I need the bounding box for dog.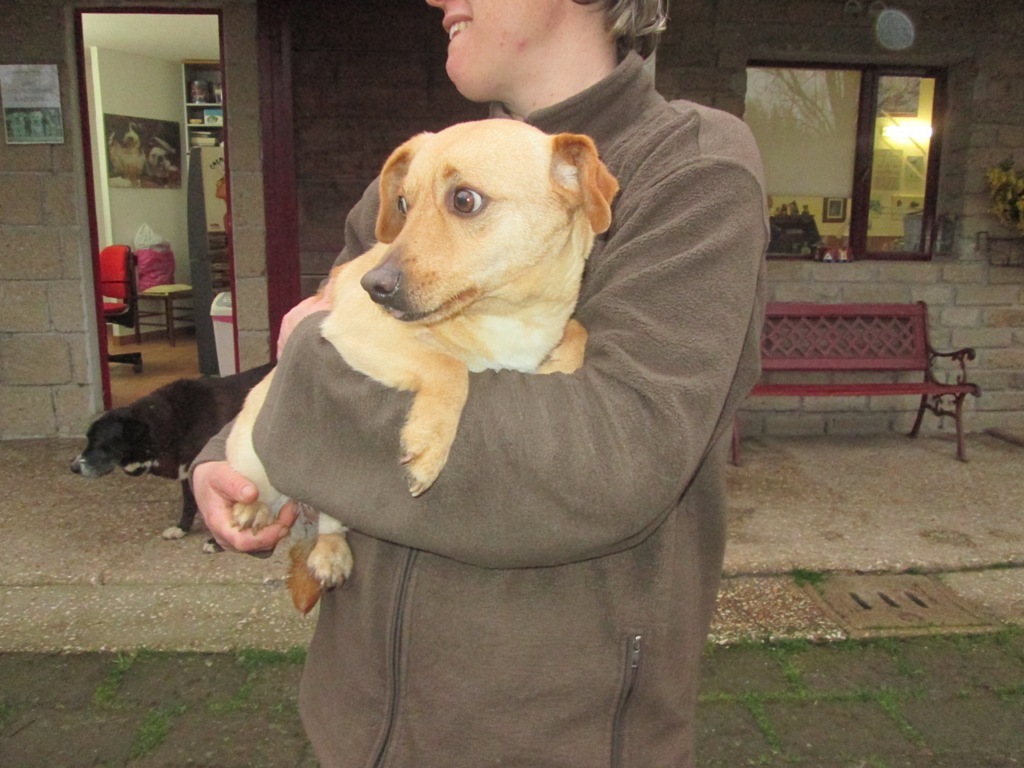
Here it is: [108,120,151,189].
